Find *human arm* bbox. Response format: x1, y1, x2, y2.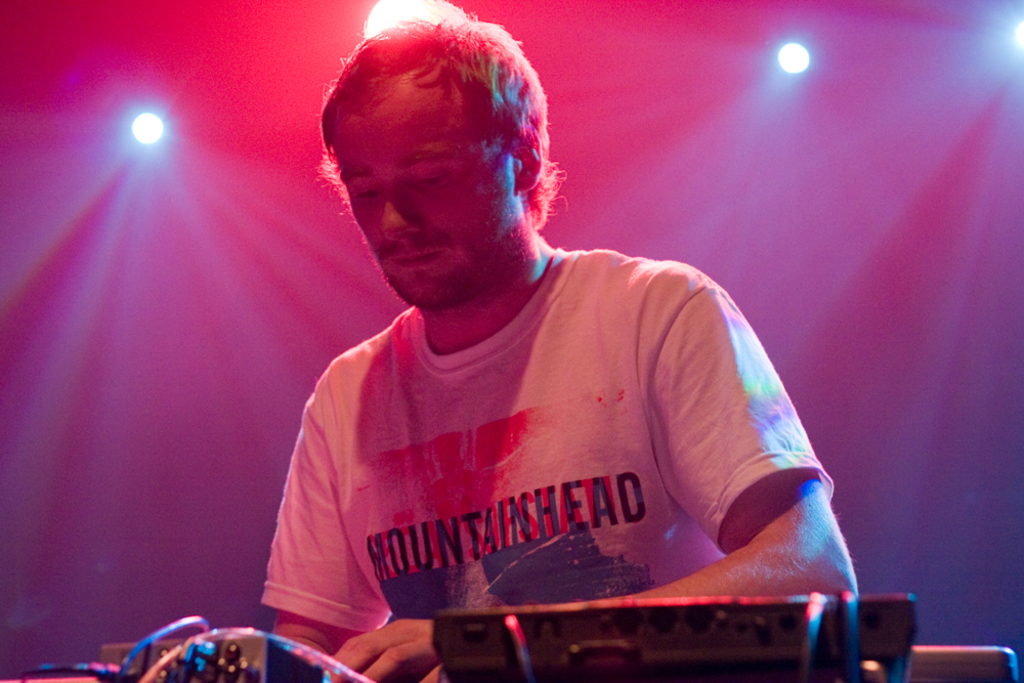
262, 369, 401, 665.
